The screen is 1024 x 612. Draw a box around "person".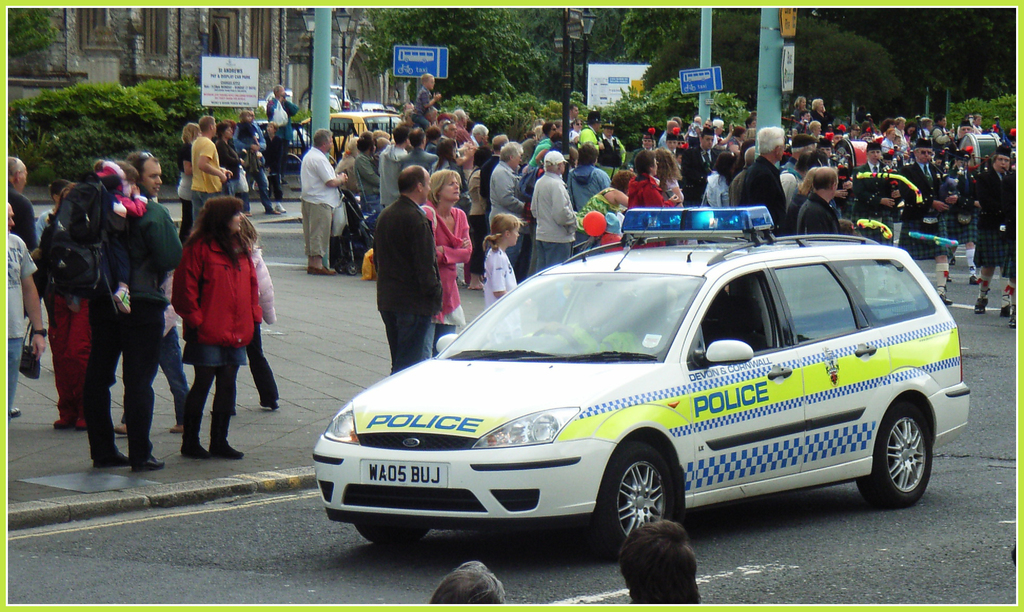
[x1=0, y1=201, x2=46, y2=429].
